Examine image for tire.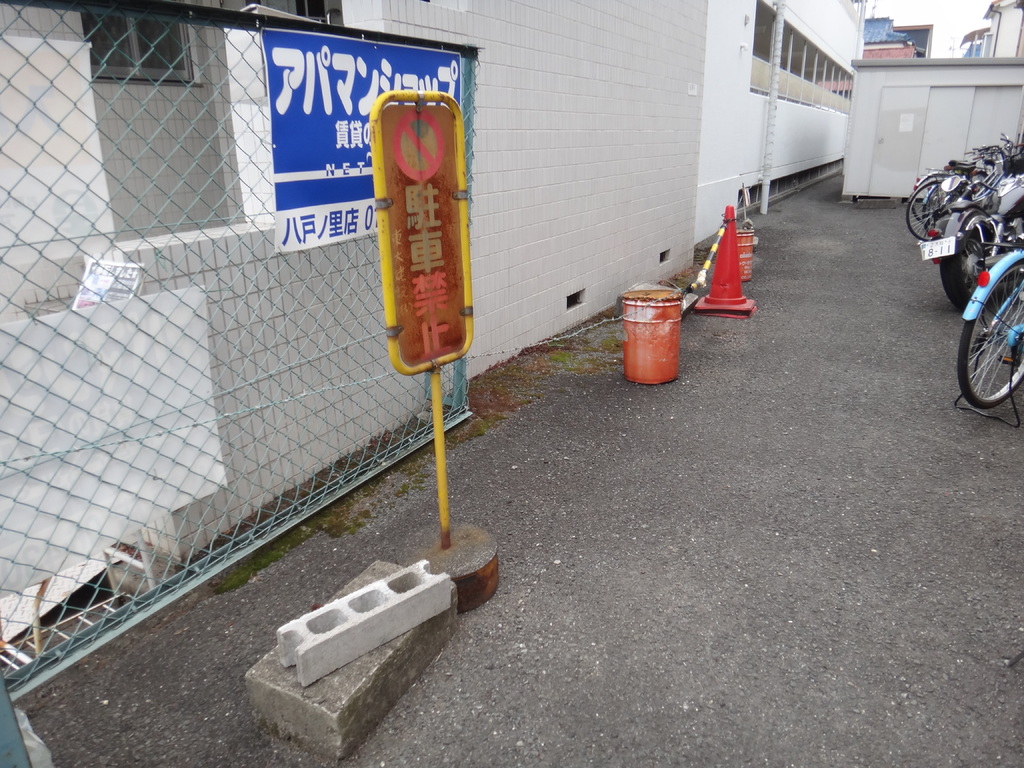
Examination result: 939/225/995/308.
